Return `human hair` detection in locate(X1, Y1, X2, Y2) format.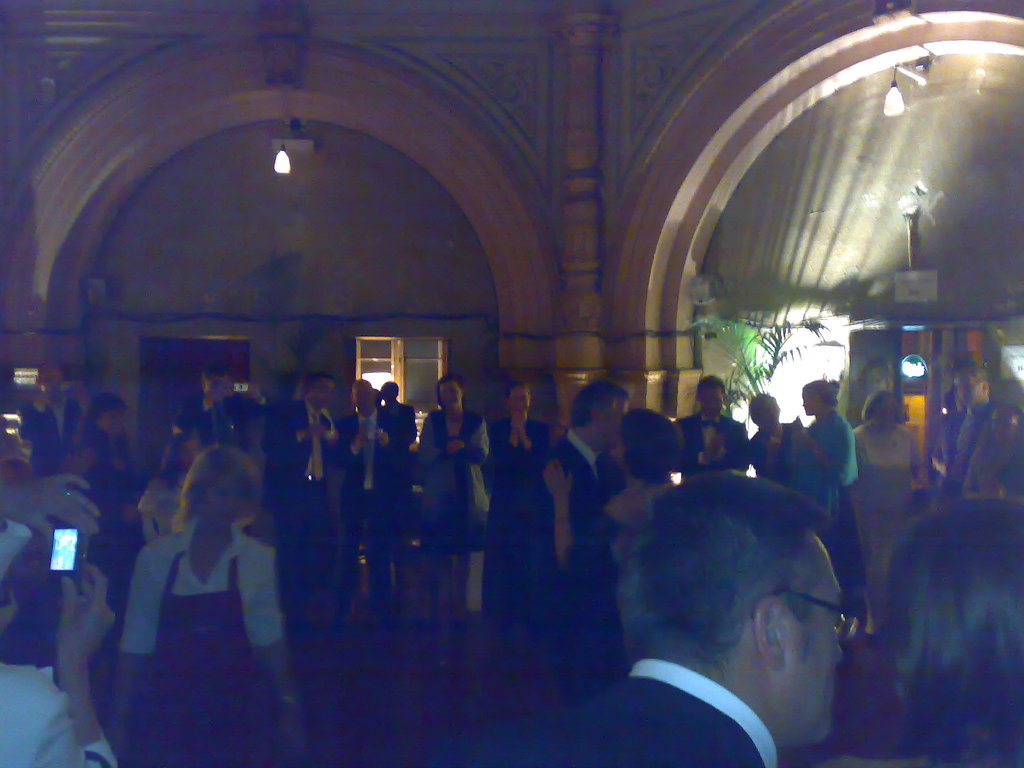
locate(696, 376, 728, 403).
